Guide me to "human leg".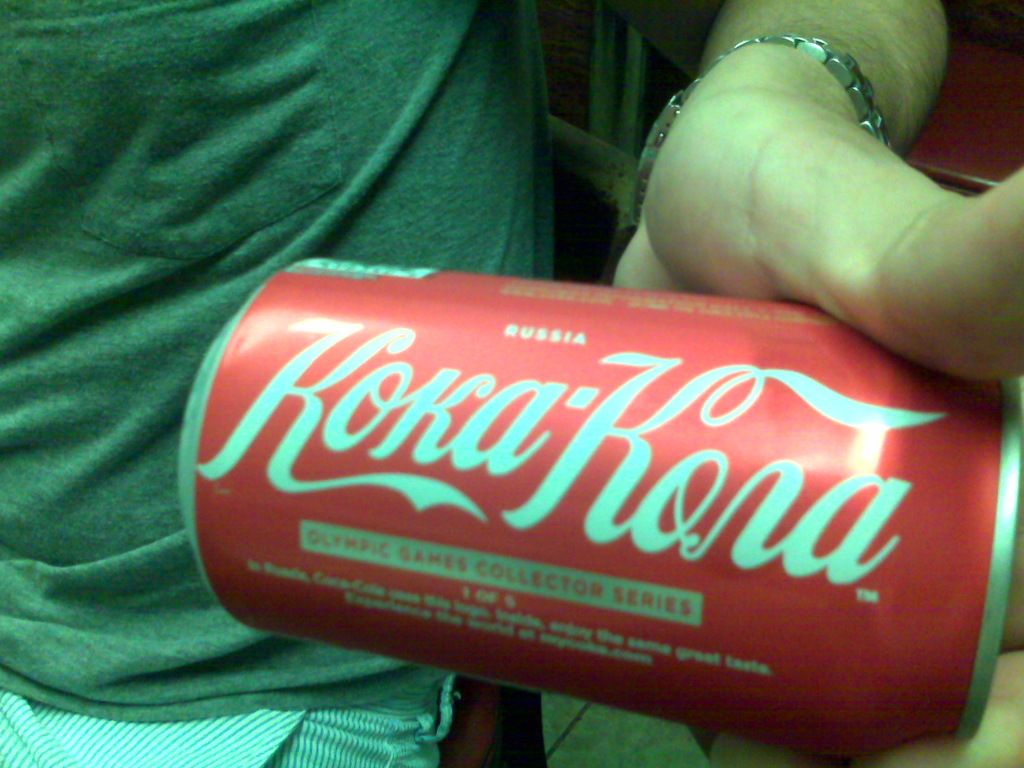
Guidance: 0:632:456:767.
